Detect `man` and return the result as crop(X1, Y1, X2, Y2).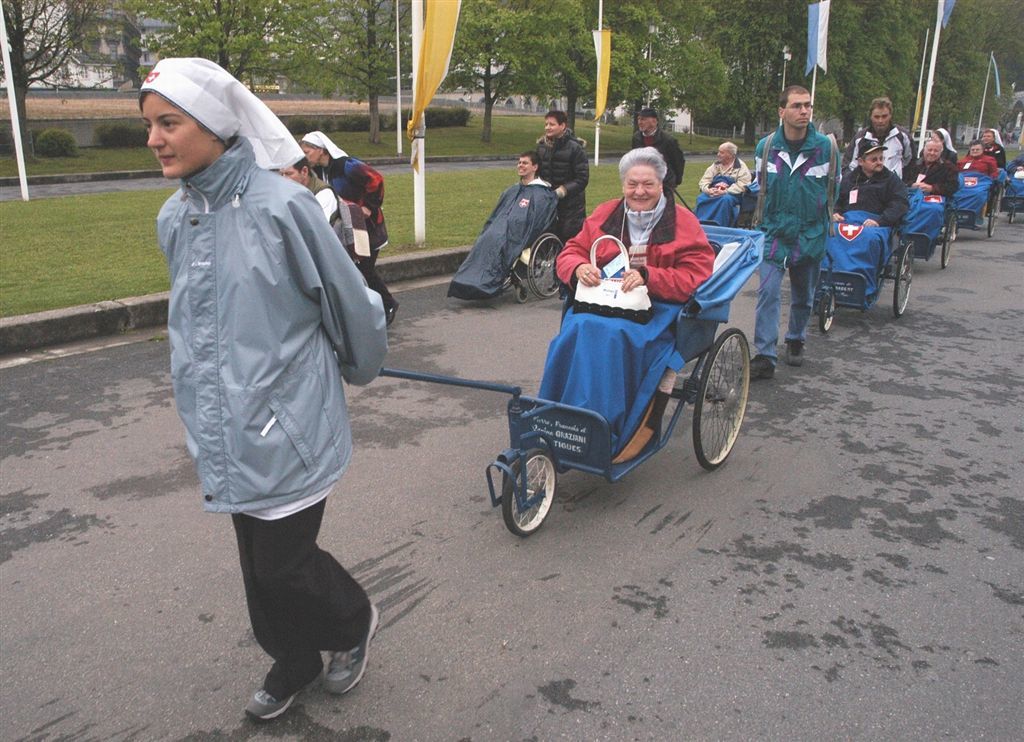
crop(531, 106, 593, 240).
